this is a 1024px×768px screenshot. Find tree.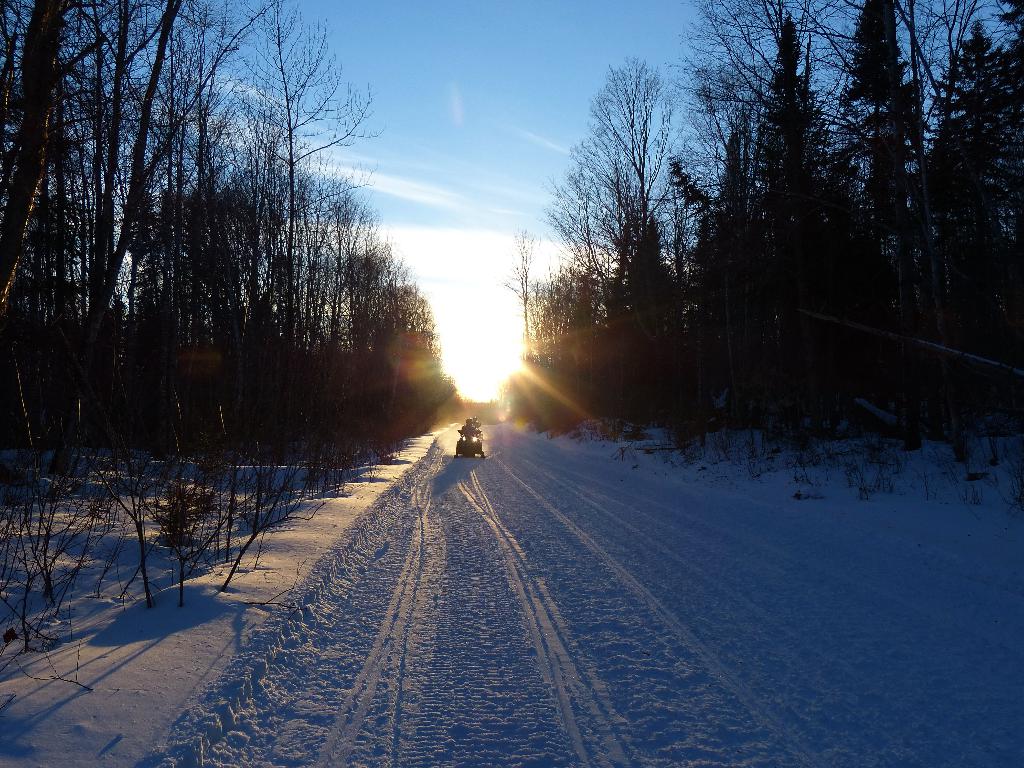
Bounding box: pyautogui.locateOnScreen(0, 0, 467, 656).
